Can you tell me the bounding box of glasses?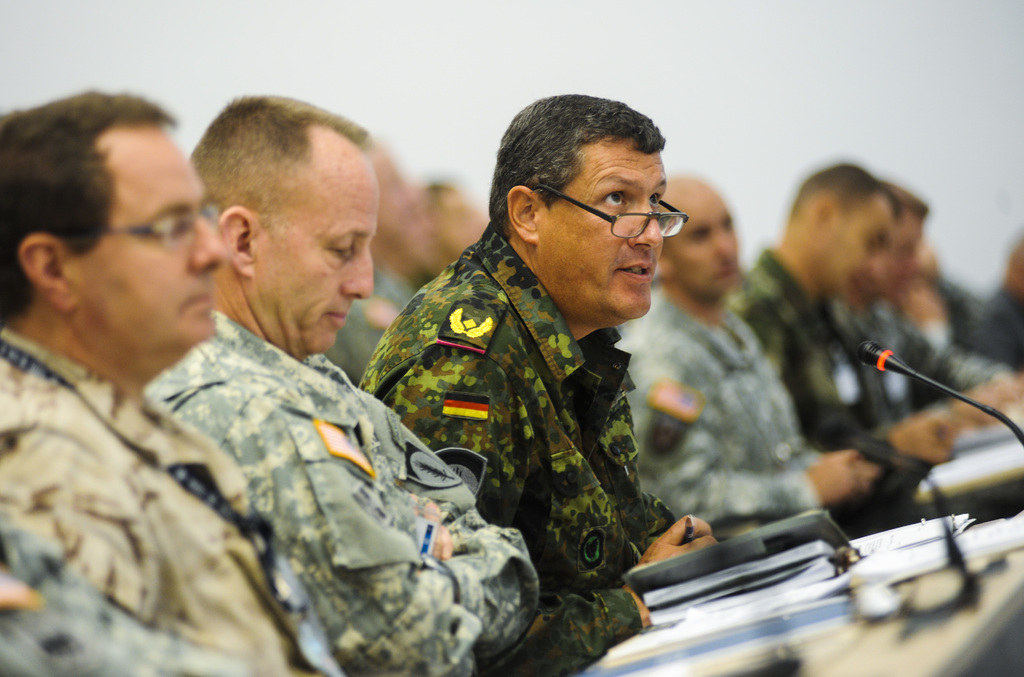
box(520, 179, 694, 241).
